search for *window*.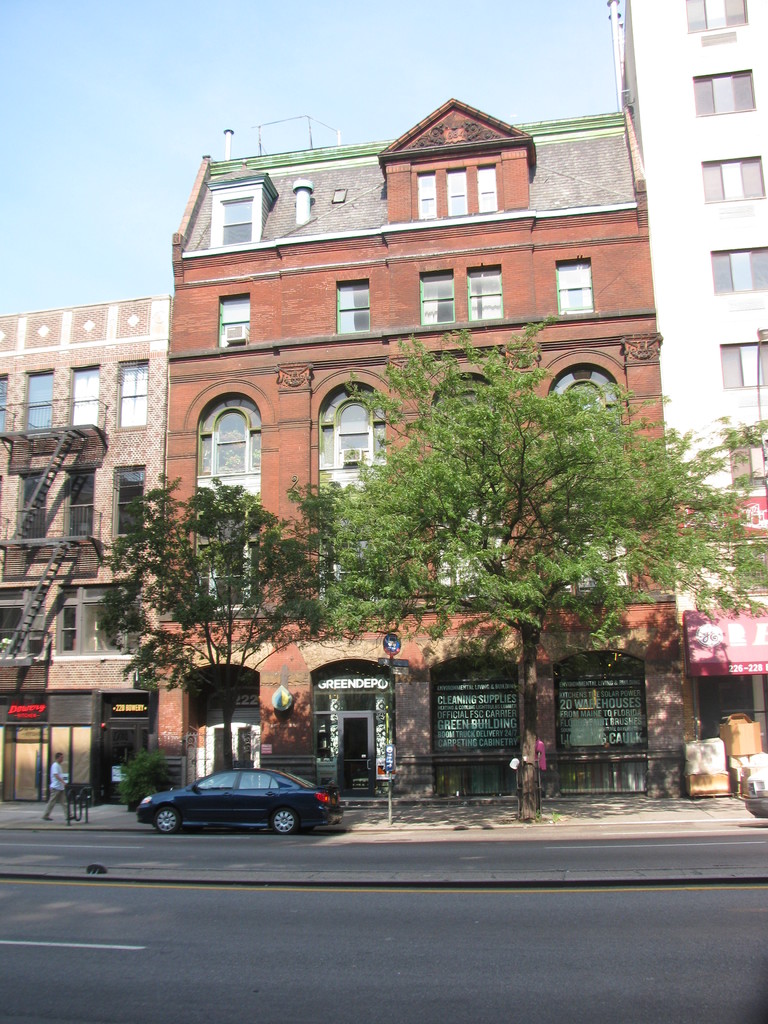
Found at left=714, top=330, right=767, bottom=382.
